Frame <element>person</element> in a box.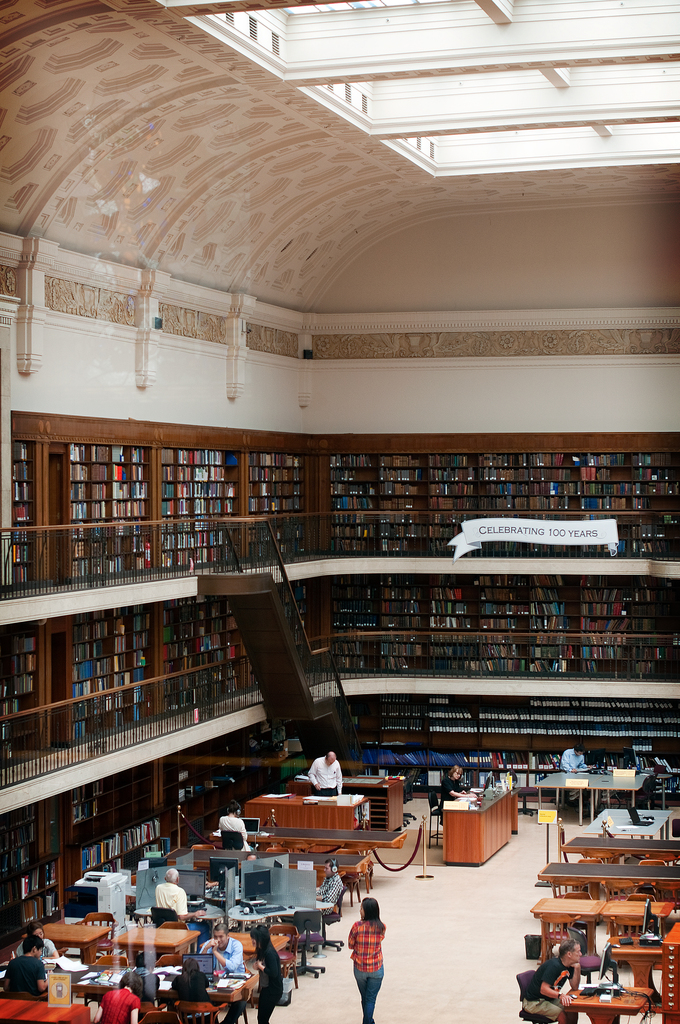
box(313, 854, 343, 921).
